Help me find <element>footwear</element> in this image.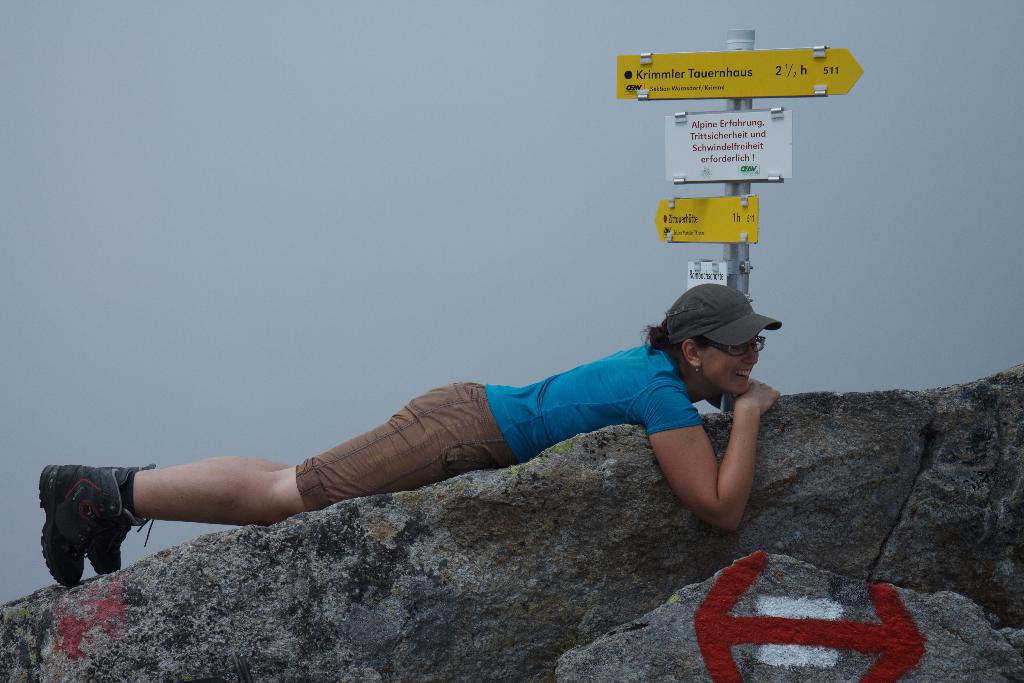
Found it: BBox(29, 482, 130, 596).
